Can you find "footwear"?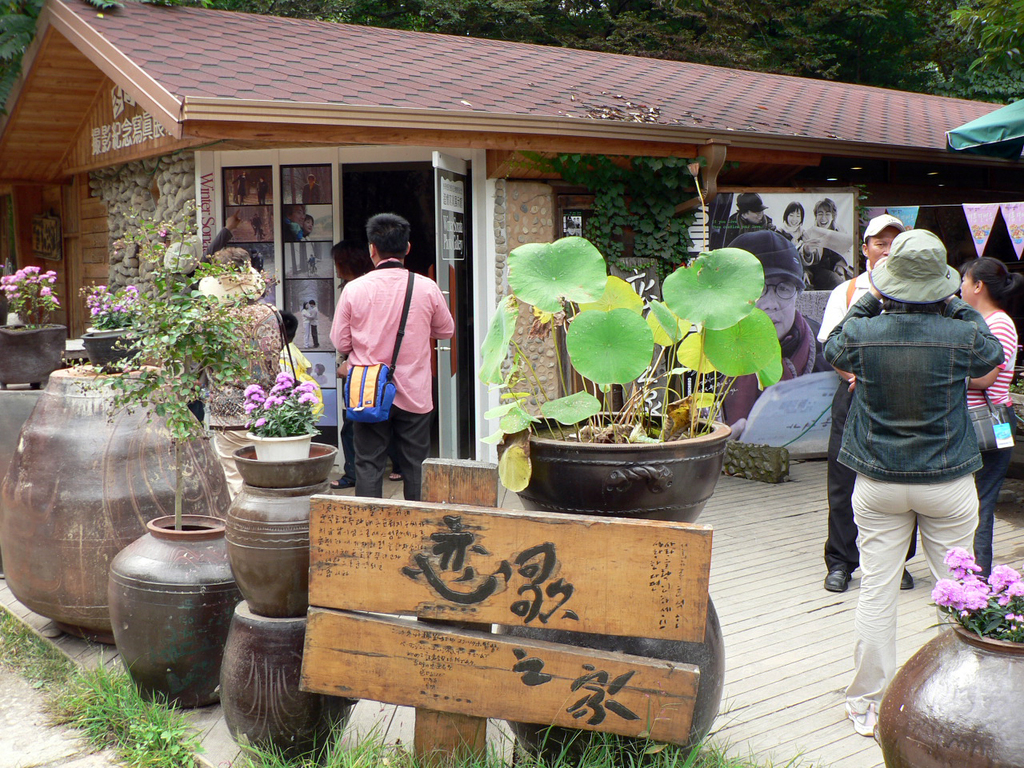
Yes, bounding box: select_region(387, 470, 407, 481).
